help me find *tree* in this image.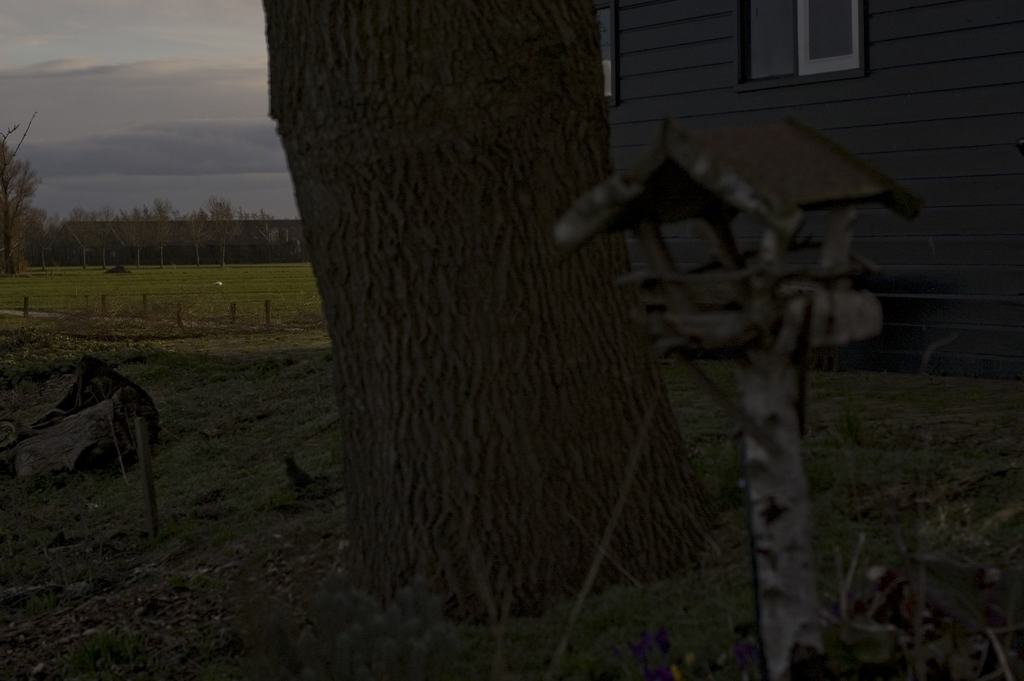
Found it: Rect(267, 0, 746, 623).
